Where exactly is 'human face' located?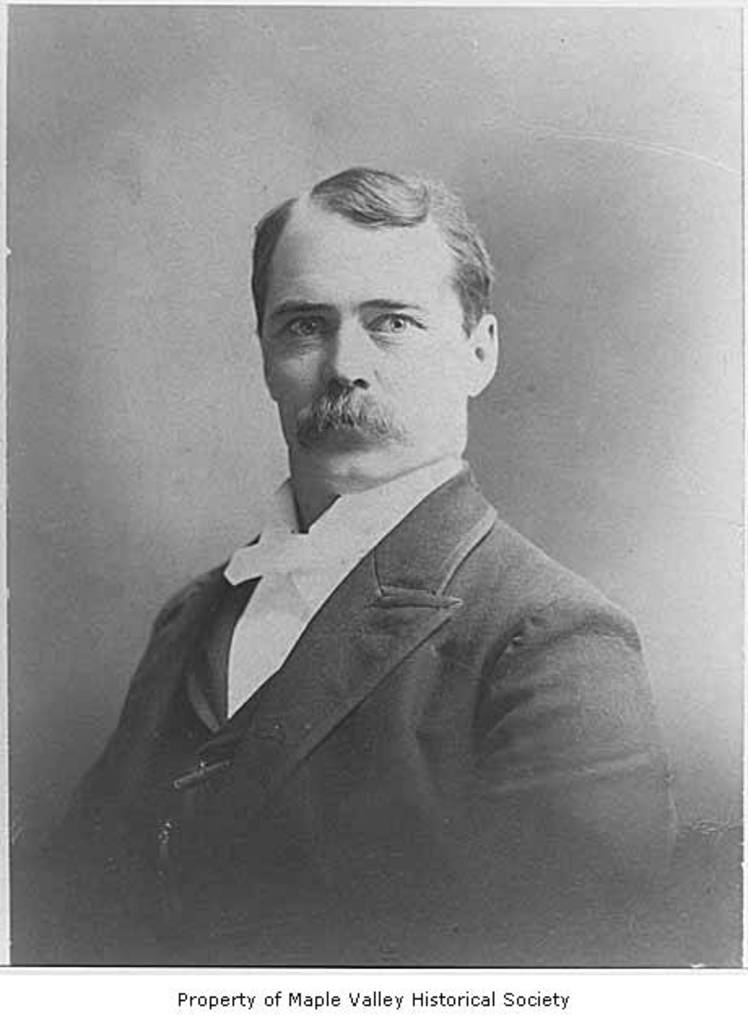
Its bounding box is 259 205 465 496.
